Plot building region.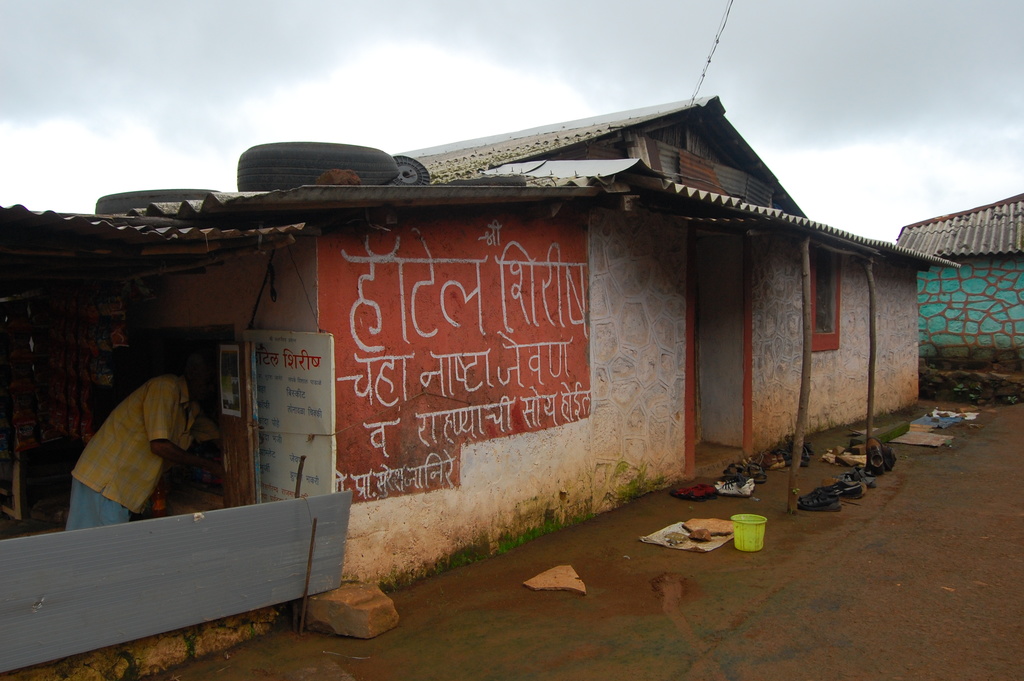
Plotted at [left=897, top=197, right=1023, bottom=348].
